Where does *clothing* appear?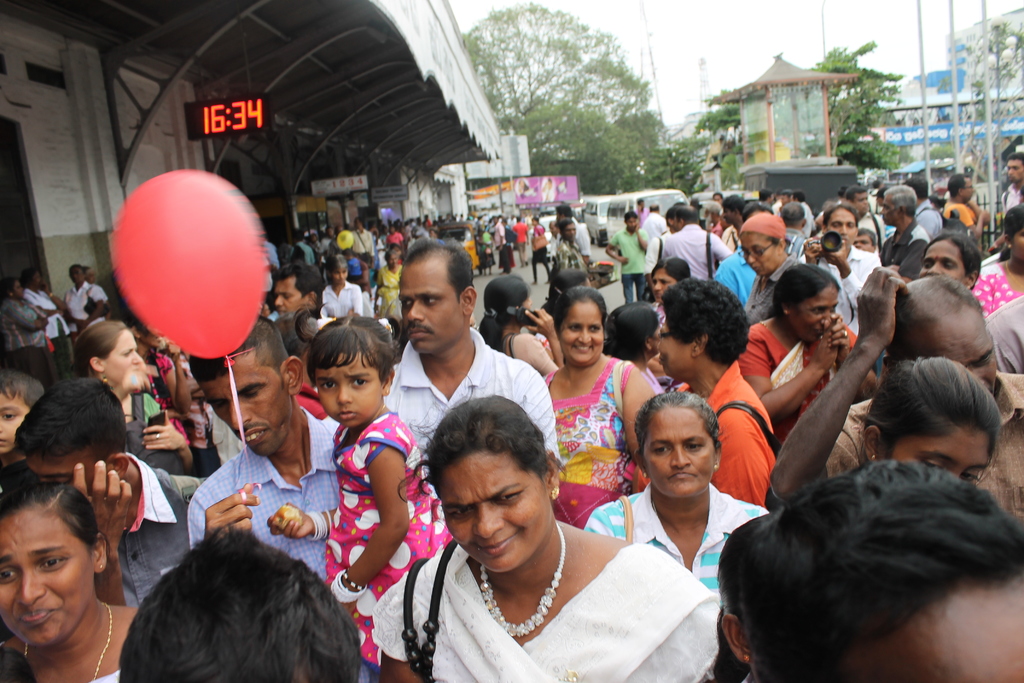
Appears at 319/283/367/317.
